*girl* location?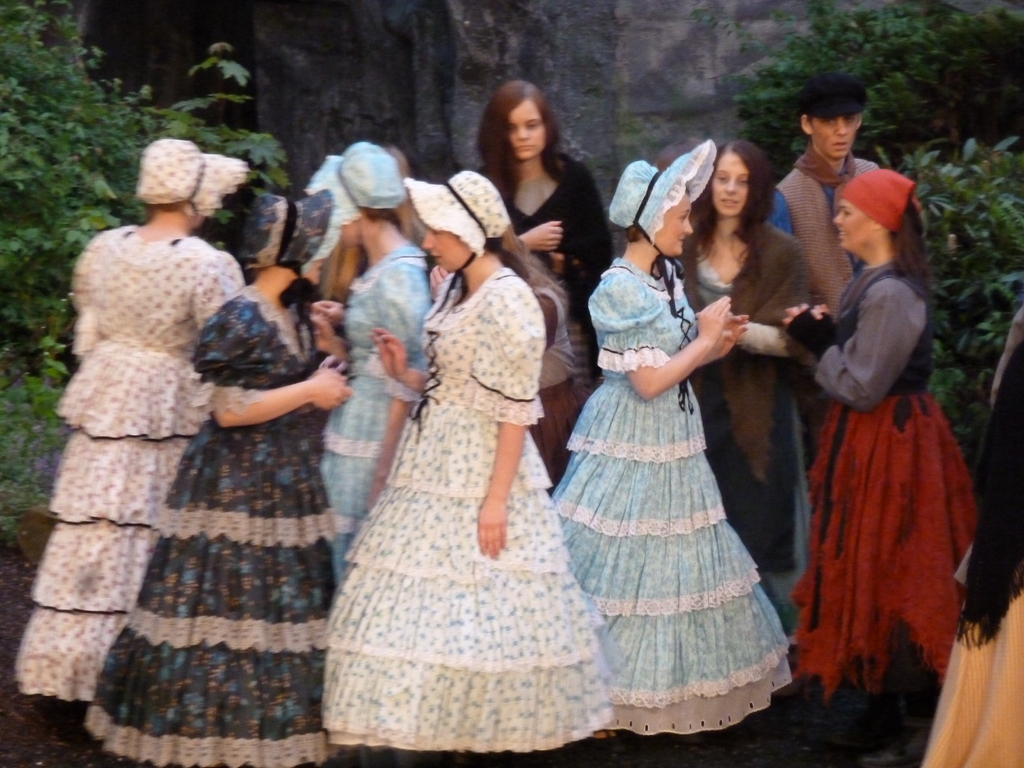
318, 164, 611, 757
